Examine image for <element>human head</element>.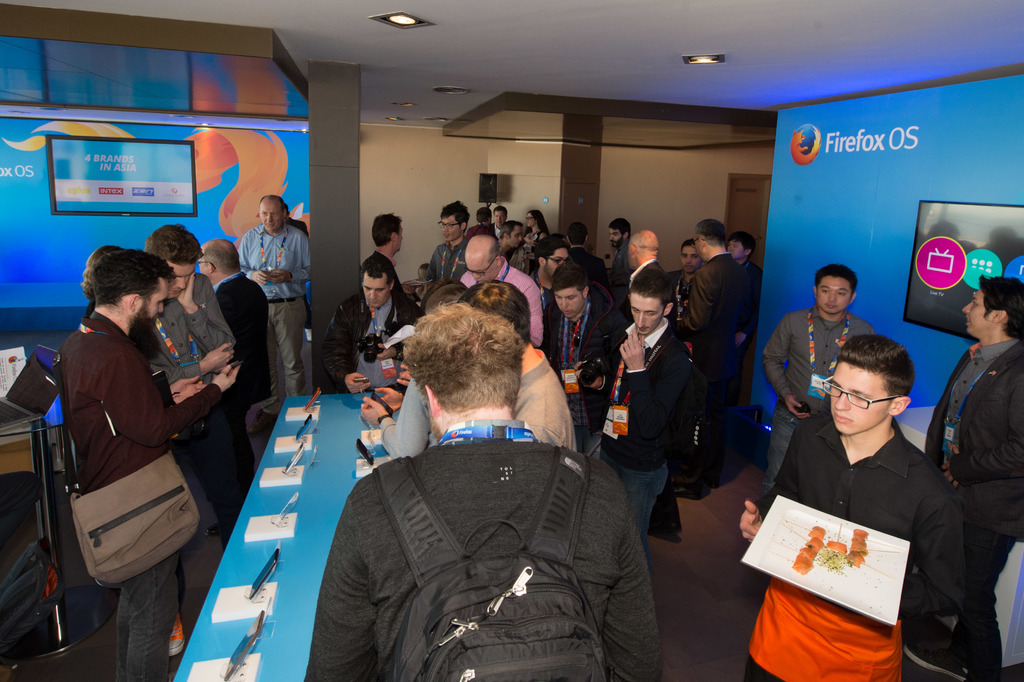
Examination result: box(254, 195, 285, 235).
